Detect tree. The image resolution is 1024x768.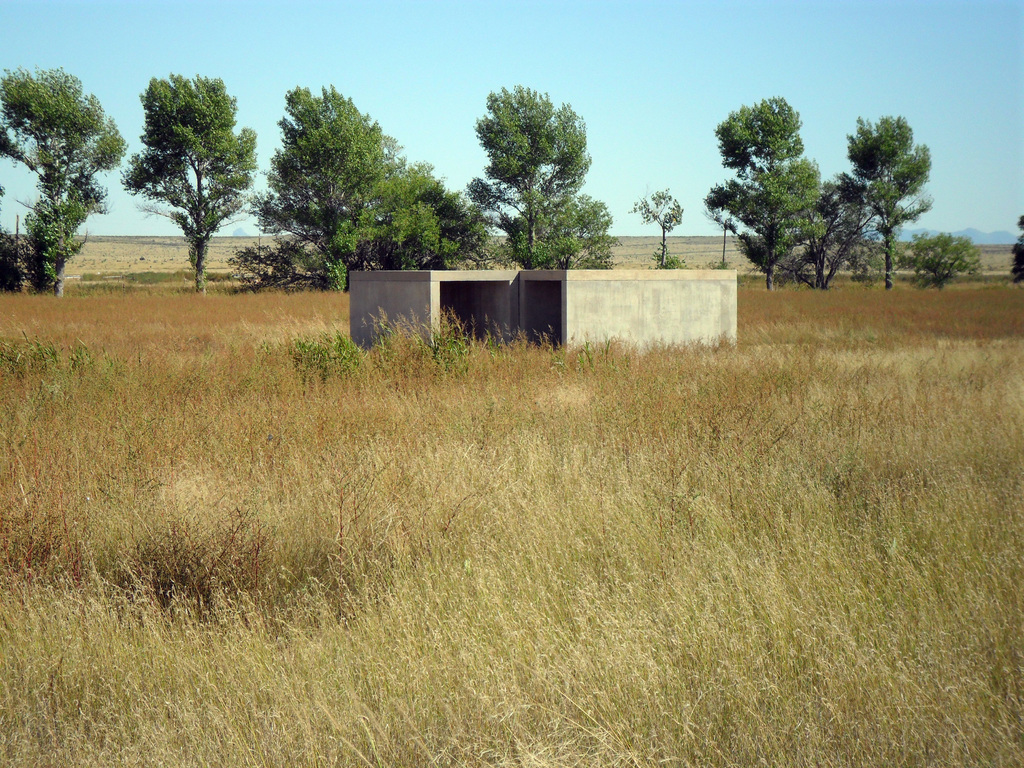
(332,156,490,274).
